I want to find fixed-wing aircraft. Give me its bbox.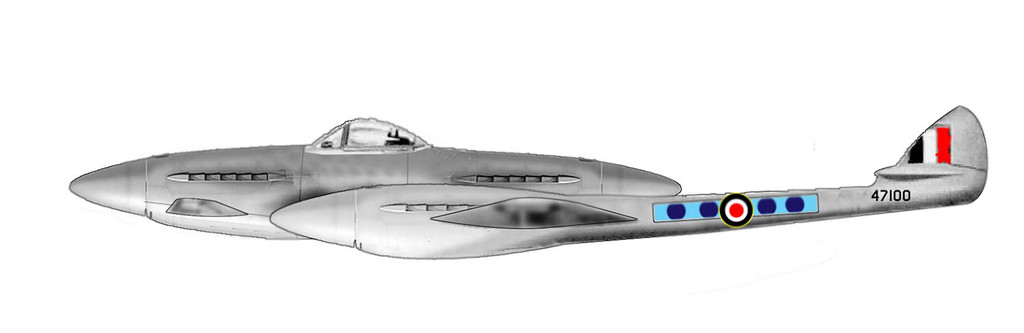
(x1=66, y1=102, x2=989, y2=261).
